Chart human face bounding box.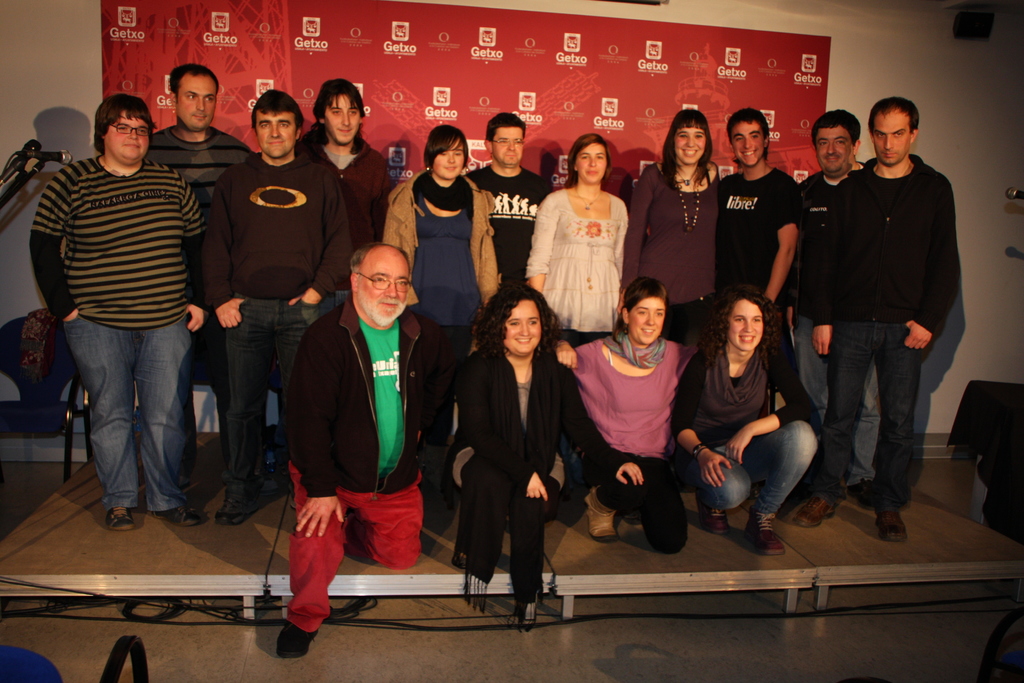
Charted: rect(362, 253, 410, 323).
